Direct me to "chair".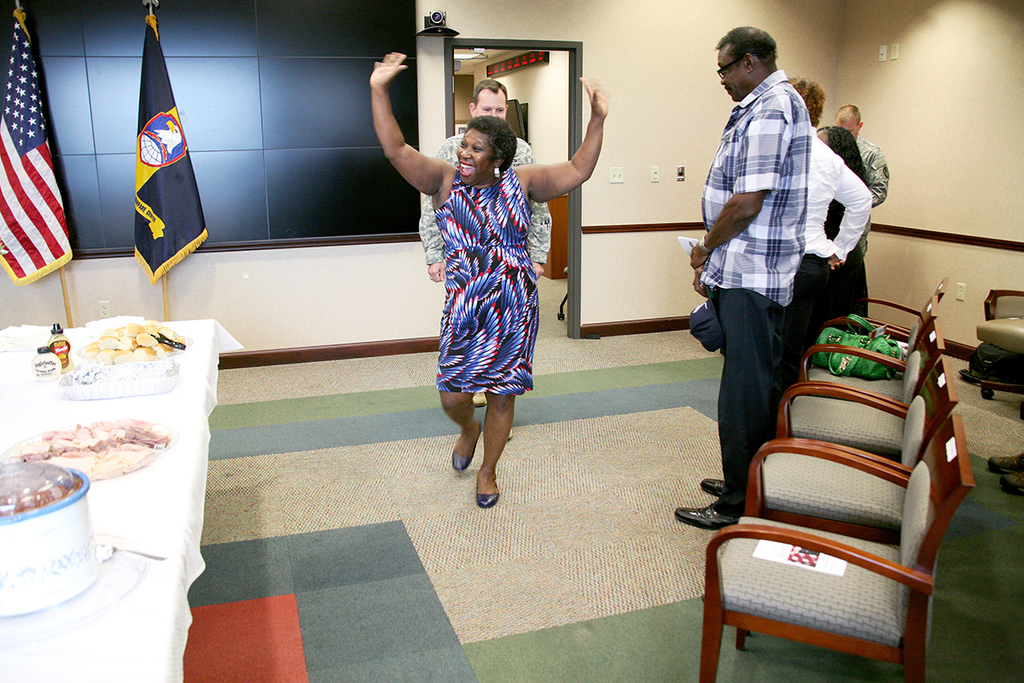
Direction: 975:289:1023:417.
